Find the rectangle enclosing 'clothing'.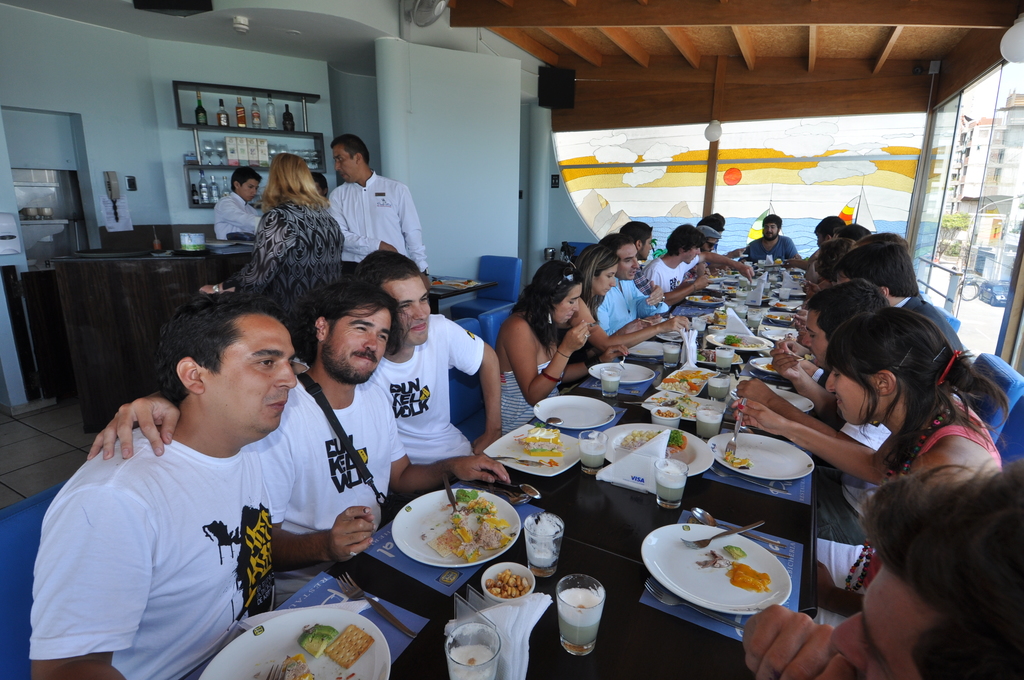
<bbox>24, 426, 278, 679</bbox>.
